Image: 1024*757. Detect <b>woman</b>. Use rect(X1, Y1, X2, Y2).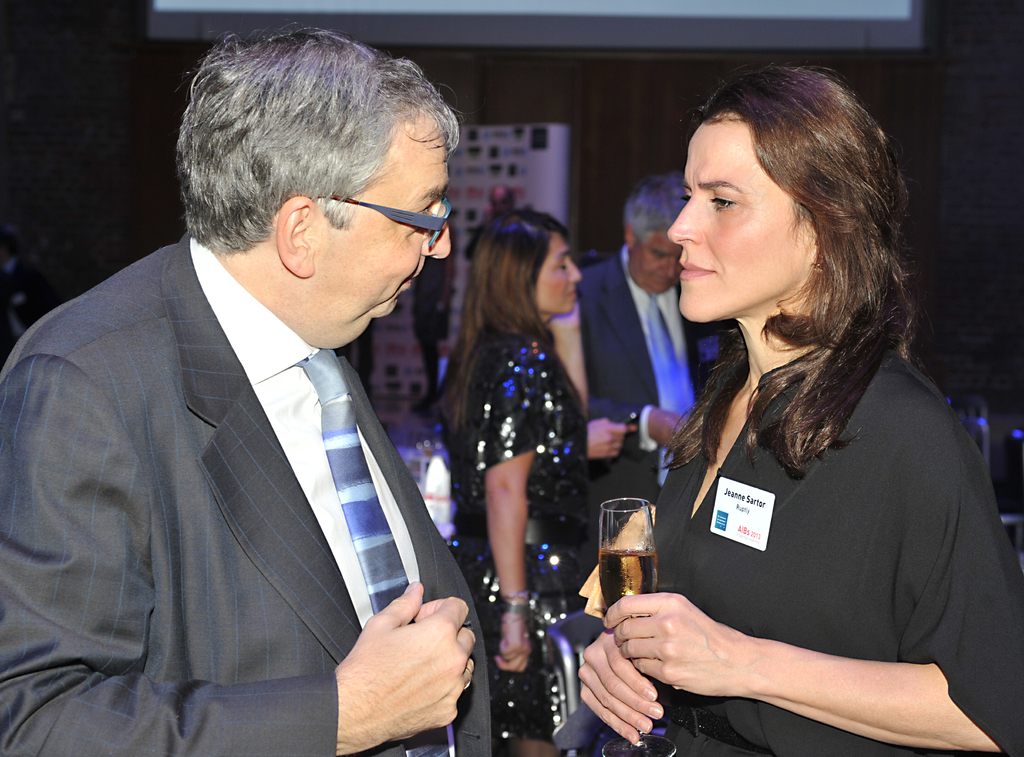
rect(429, 207, 593, 753).
